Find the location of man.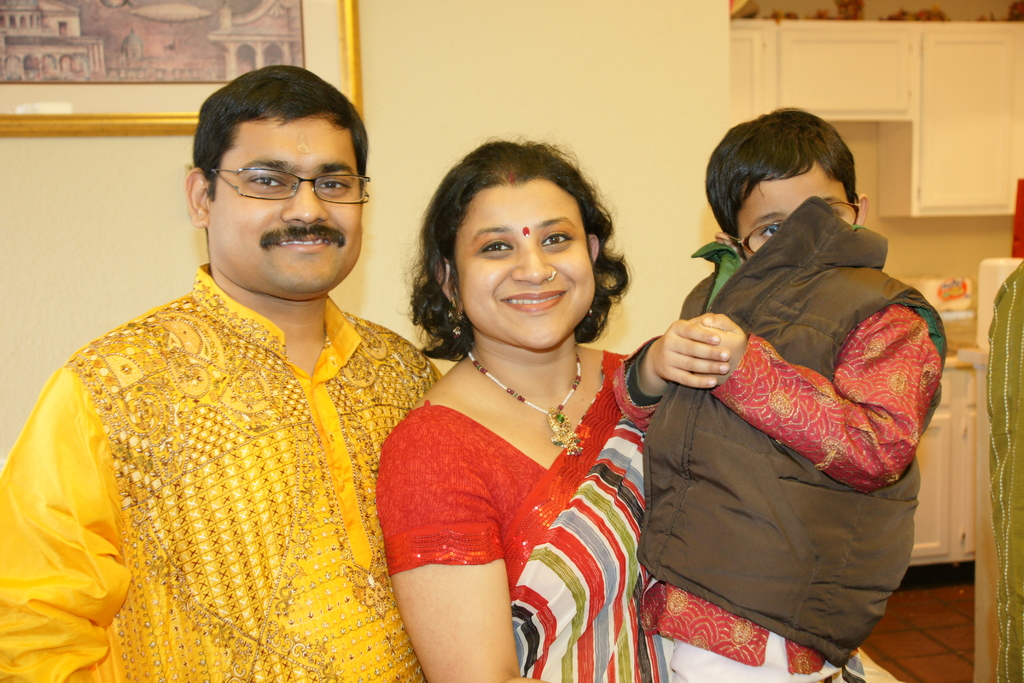
Location: <region>25, 58, 478, 670</region>.
